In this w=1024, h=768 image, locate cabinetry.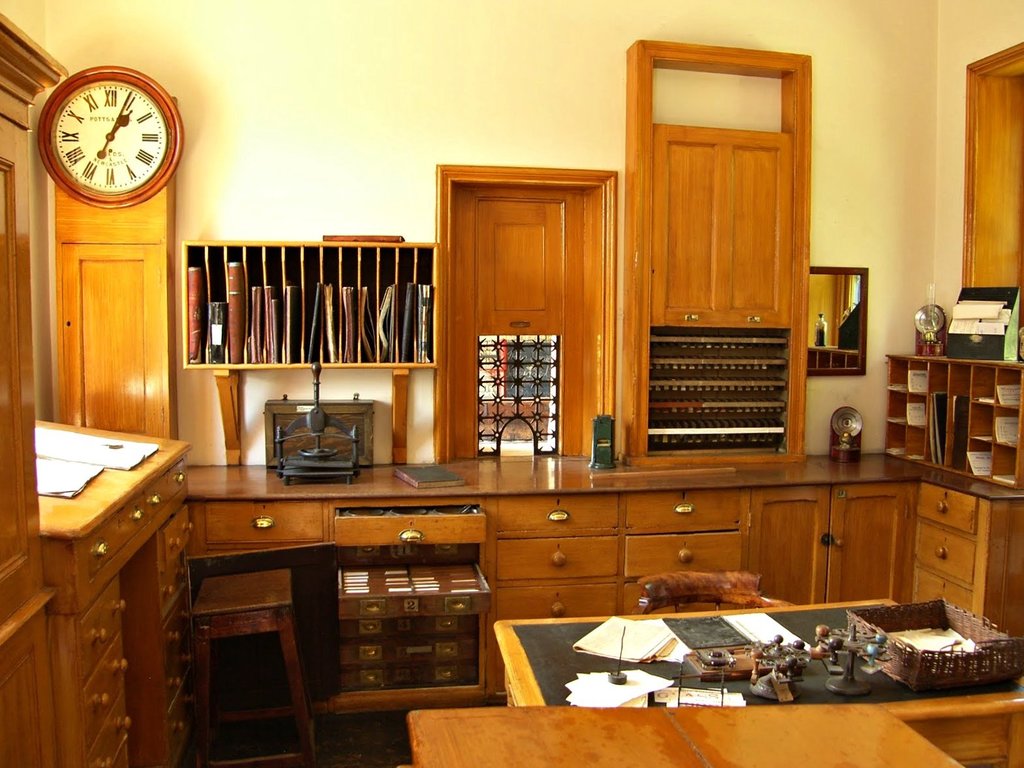
Bounding box: x1=637, y1=328, x2=793, y2=460.
